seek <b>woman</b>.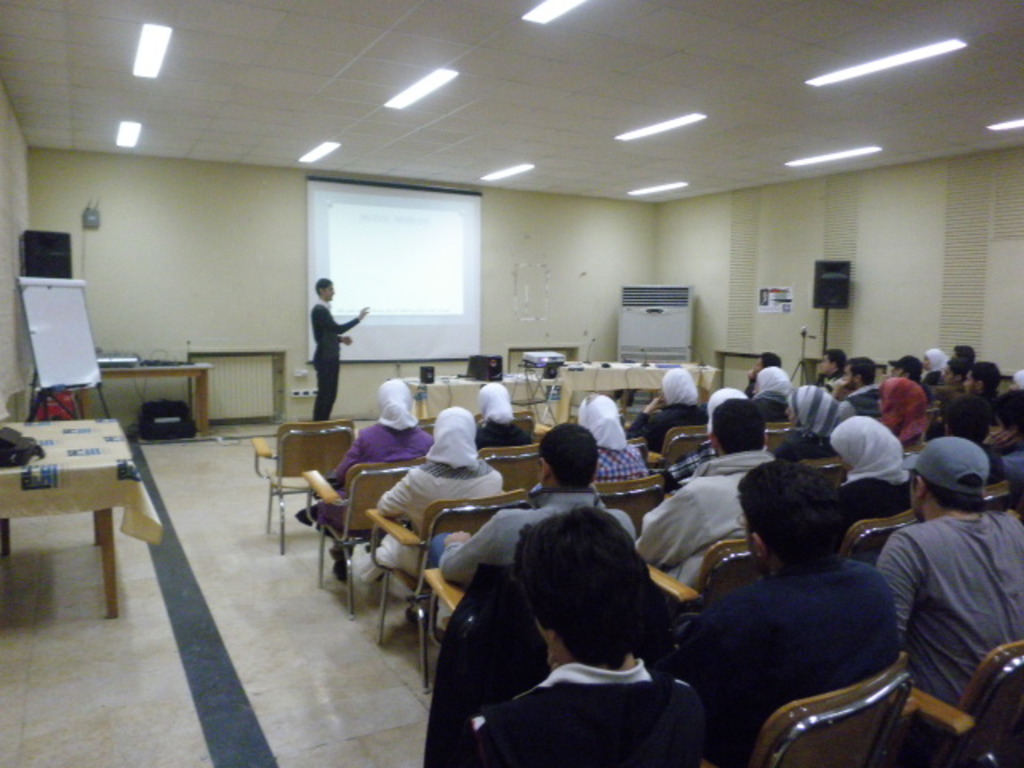
bbox=[347, 402, 509, 590].
